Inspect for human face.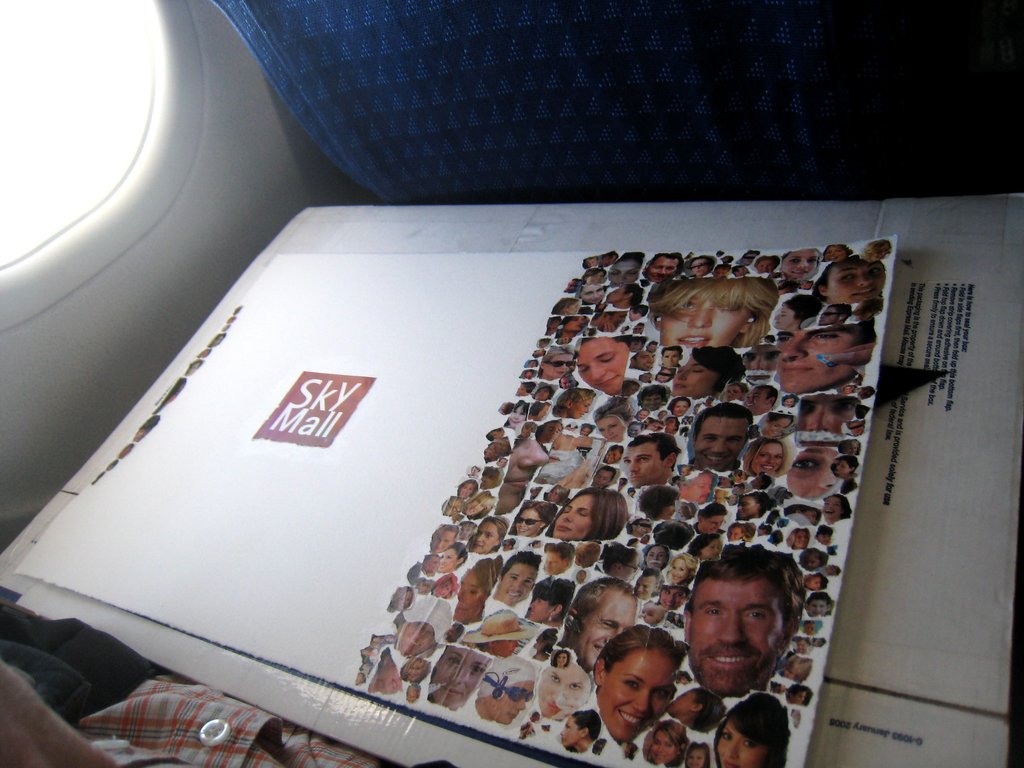
Inspection: region(516, 506, 547, 545).
